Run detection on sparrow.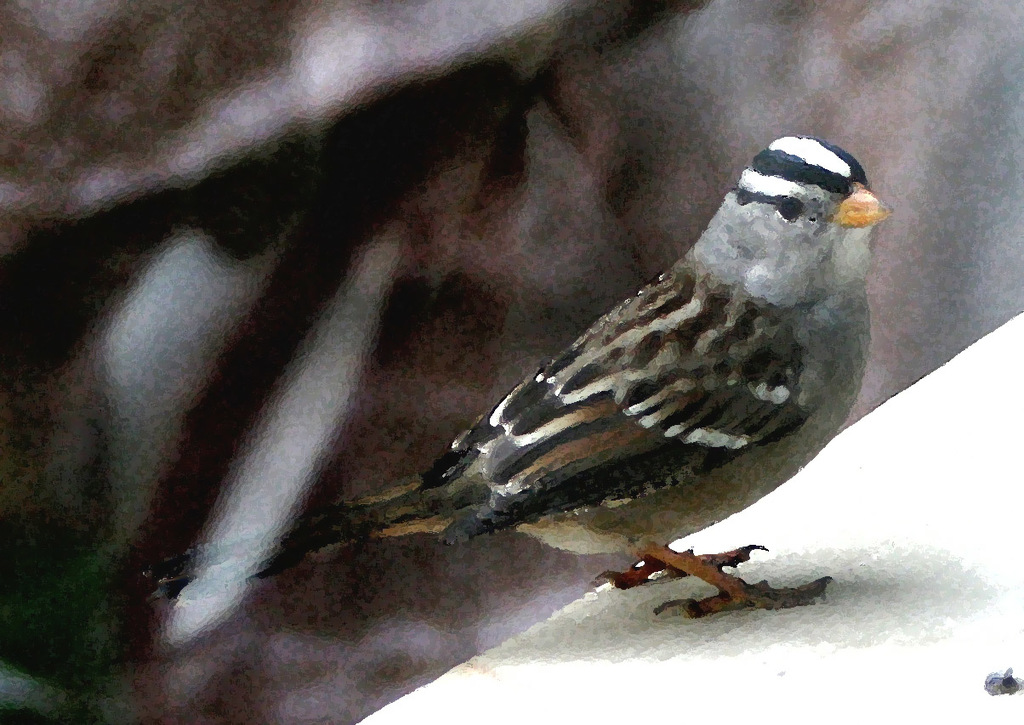
Result: bbox(145, 137, 893, 620).
